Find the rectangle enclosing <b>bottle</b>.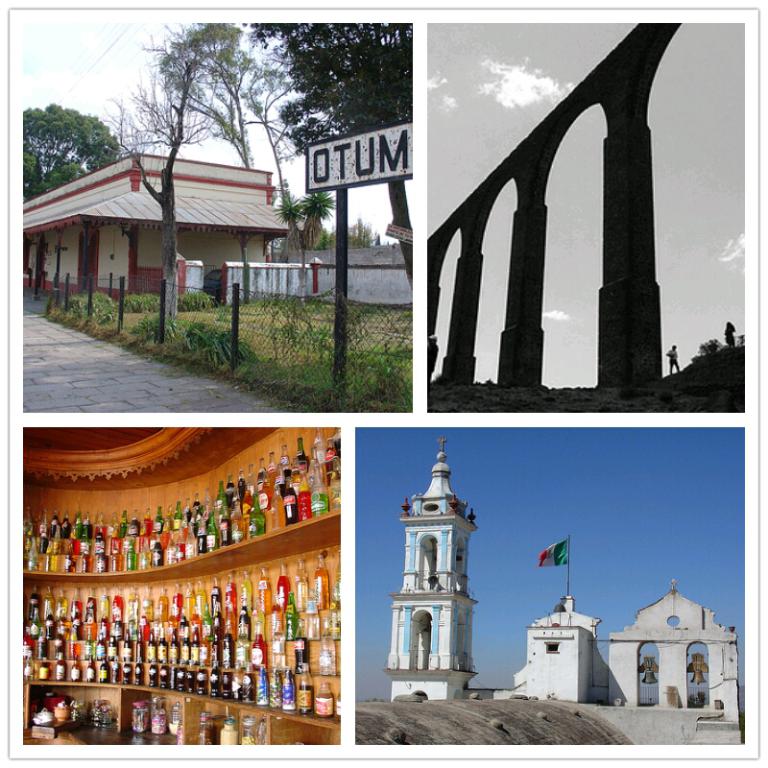
locate(281, 669, 297, 713).
